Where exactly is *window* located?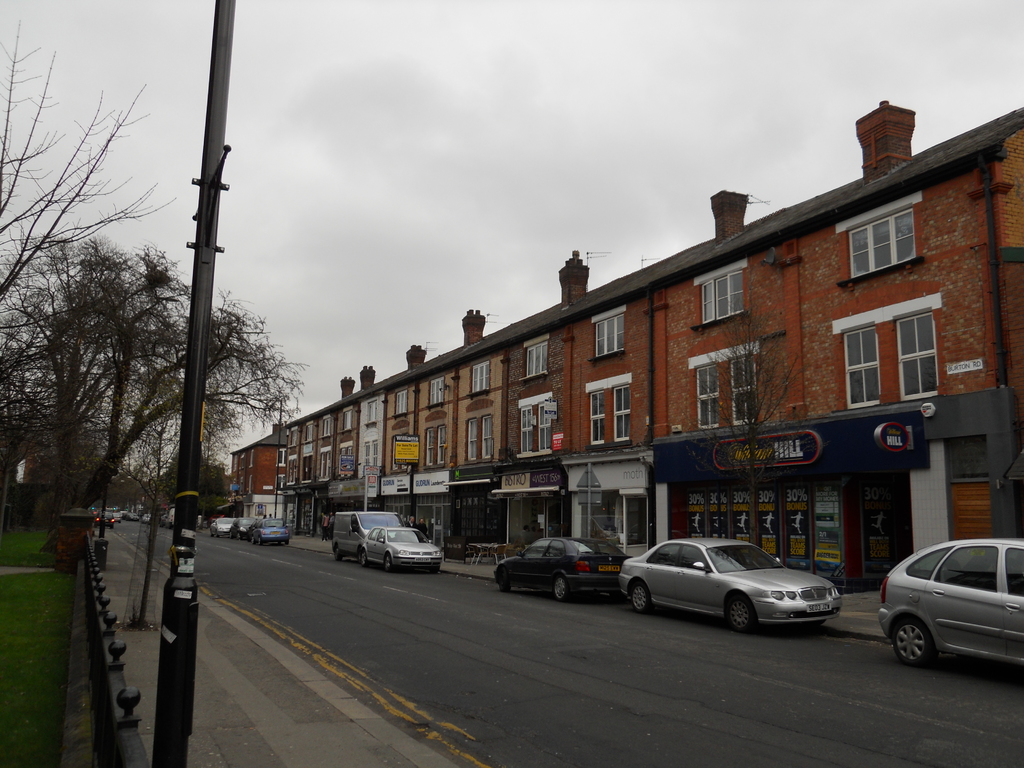
Its bounding box is bbox=(588, 302, 625, 362).
